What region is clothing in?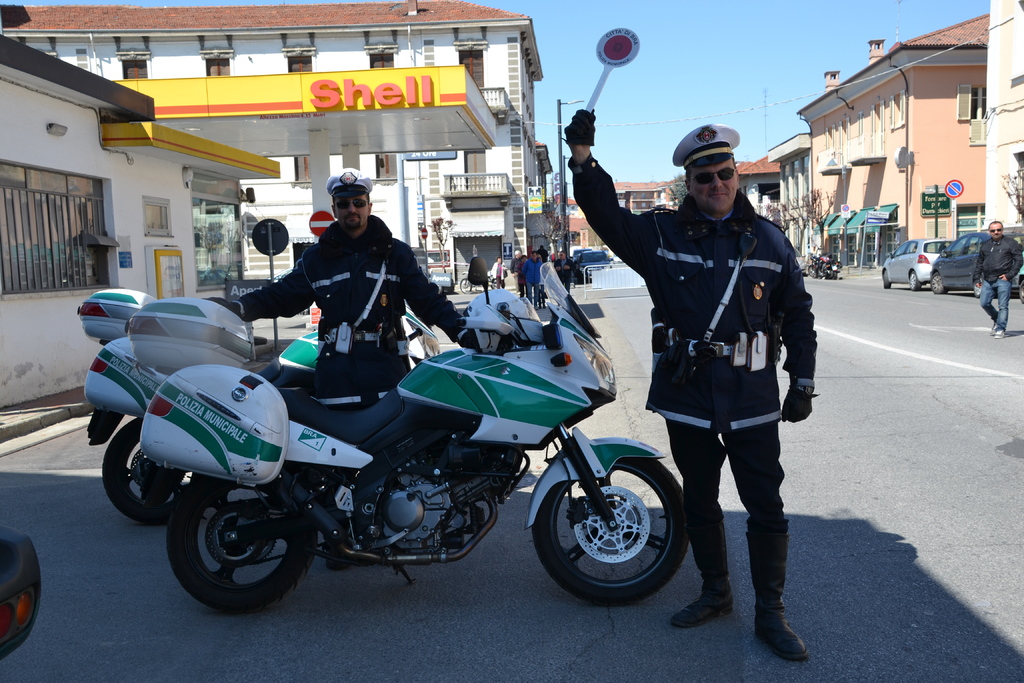
511,252,525,290.
